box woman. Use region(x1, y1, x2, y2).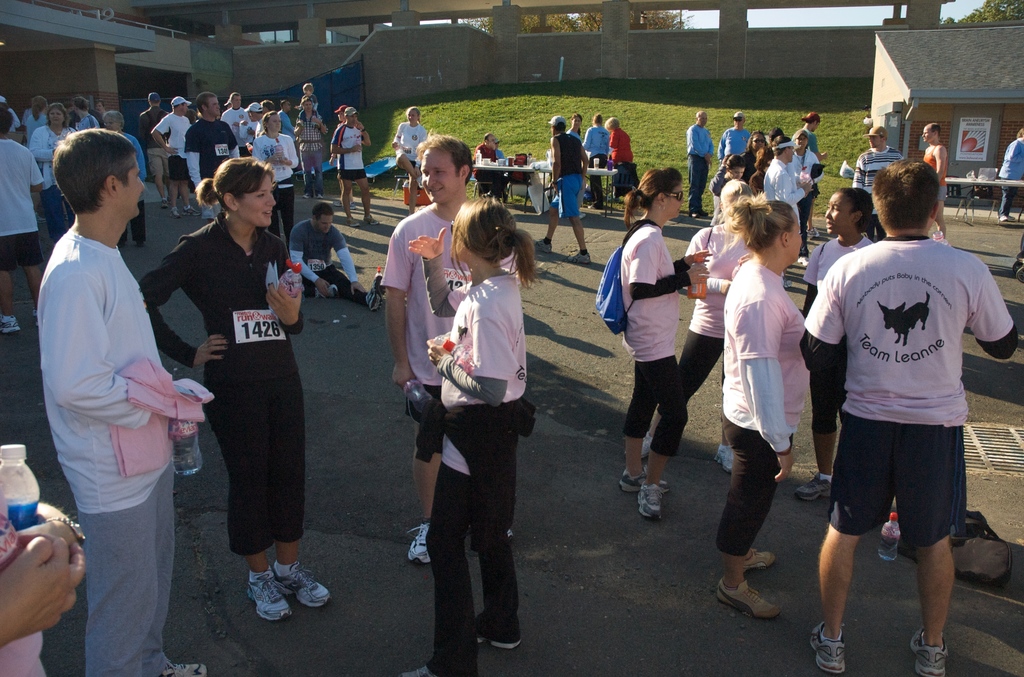
region(17, 110, 56, 229).
